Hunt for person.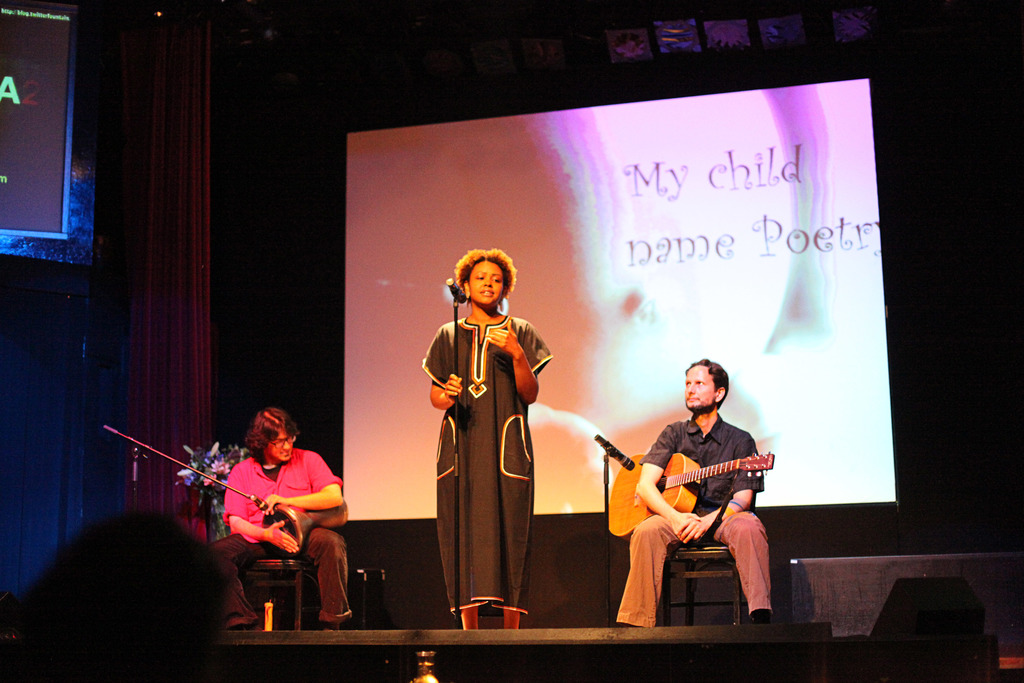
Hunted down at x1=614 y1=355 x2=774 y2=629.
